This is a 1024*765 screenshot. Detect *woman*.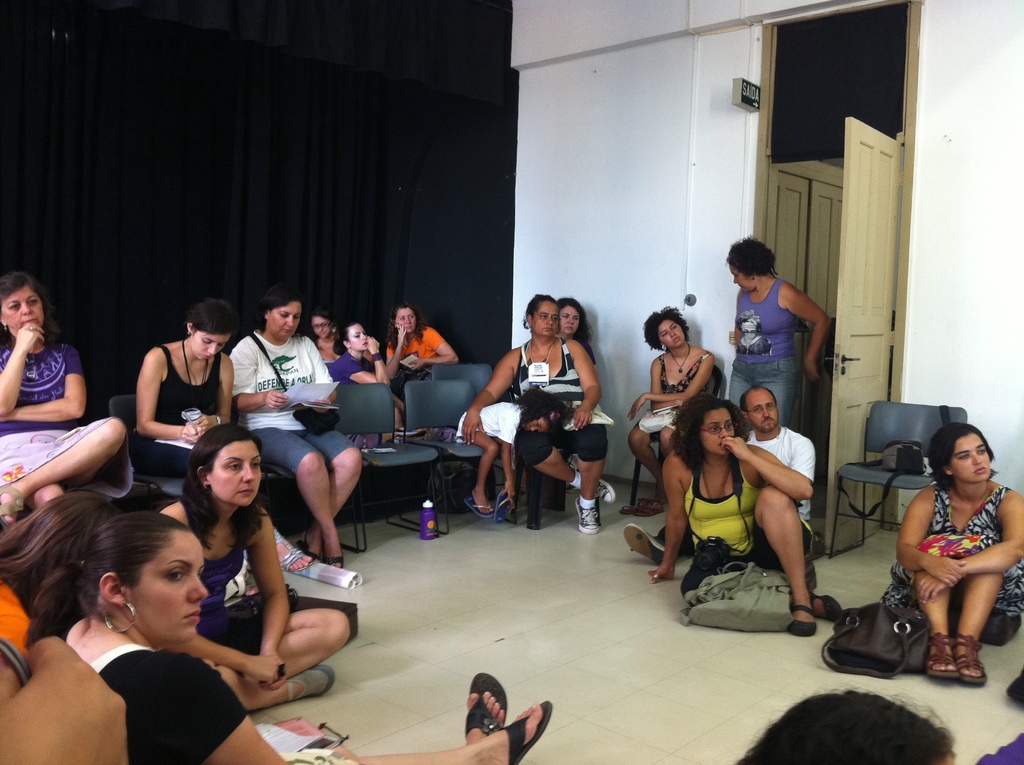
<region>548, 299, 596, 367</region>.
